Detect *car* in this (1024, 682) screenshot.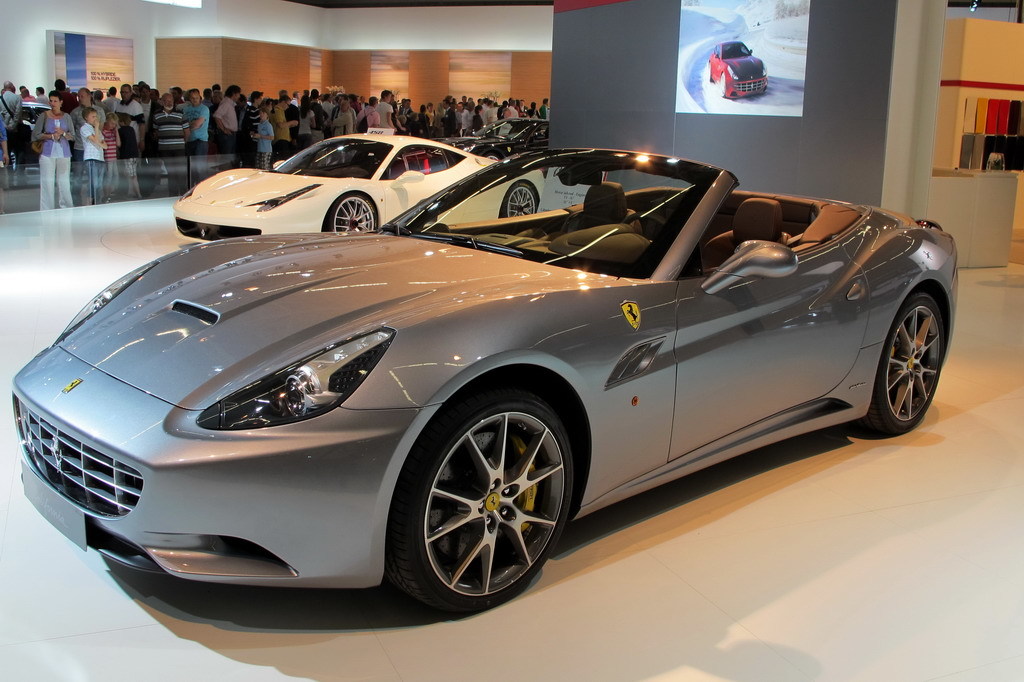
Detection: bbox=(167, 121, 542, 245).
